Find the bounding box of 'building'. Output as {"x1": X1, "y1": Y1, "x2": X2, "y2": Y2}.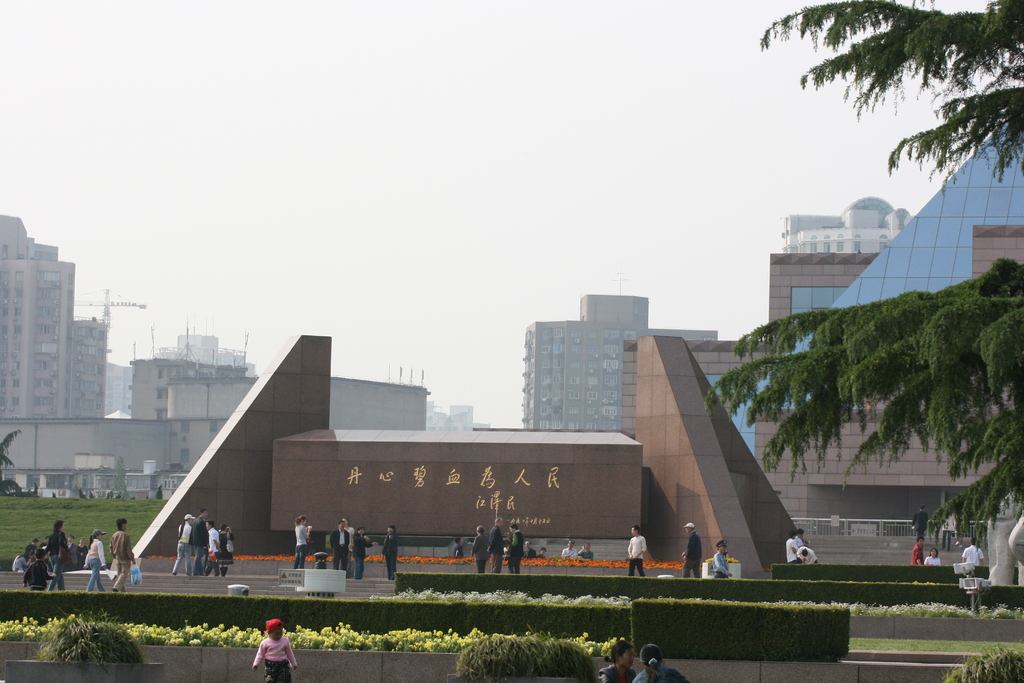
{"x1": 521, "y1": 294, "x2": 719, "y2": 433}.
